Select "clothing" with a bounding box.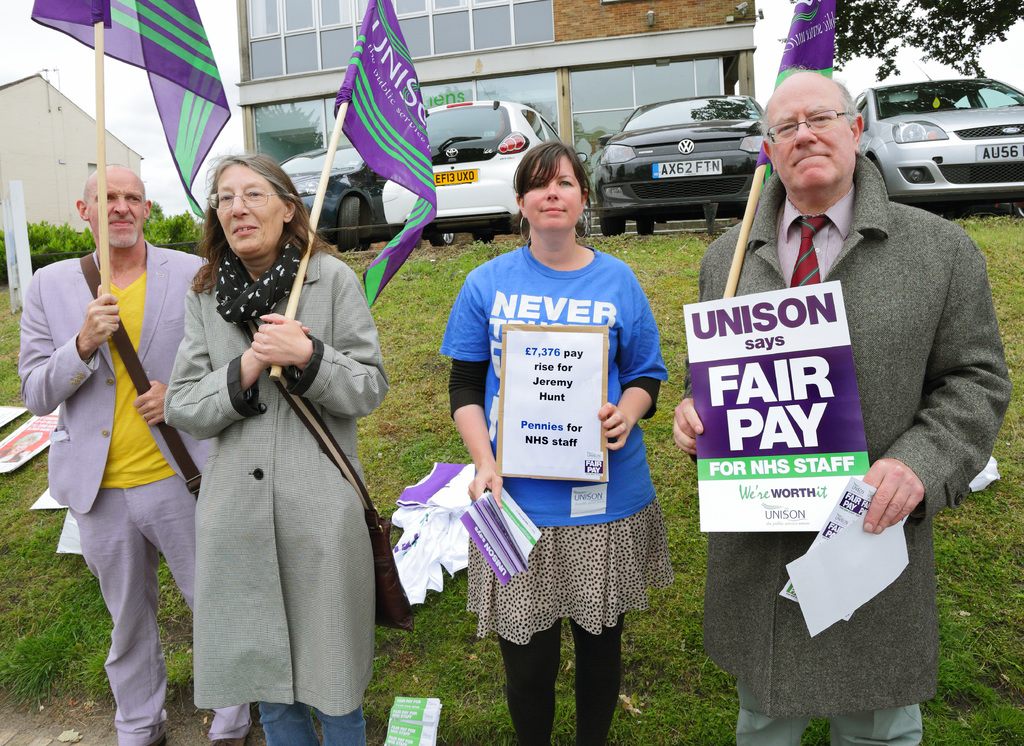
{"x1": 698, "y1": 149, "x2": 1009, "y2": 724}.
